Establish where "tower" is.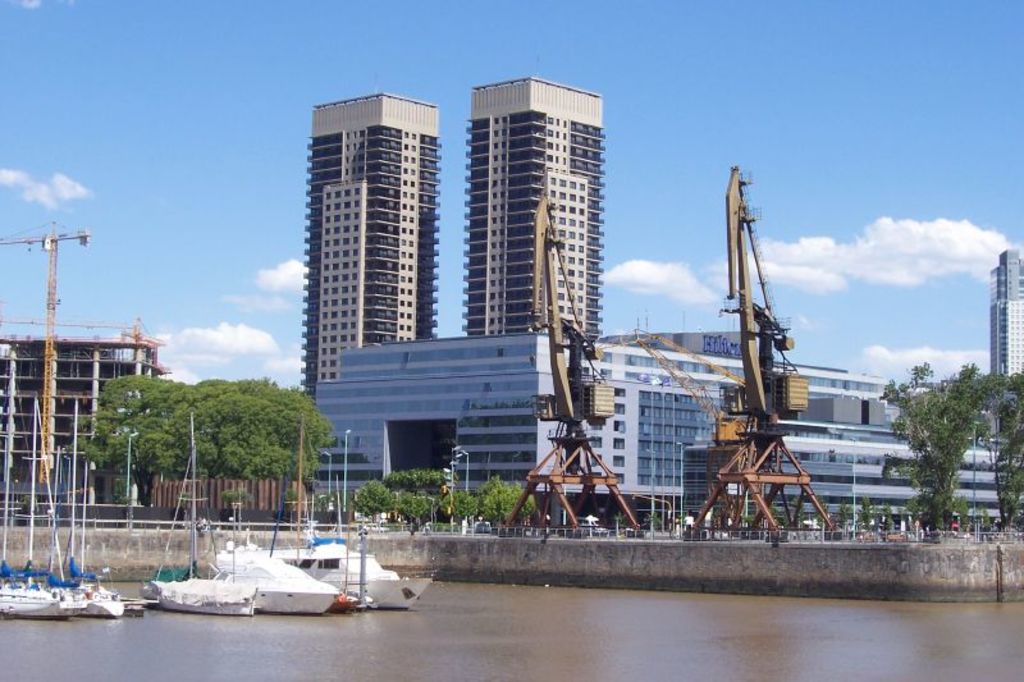
Established at Rect(468, 74, 609, 339).
